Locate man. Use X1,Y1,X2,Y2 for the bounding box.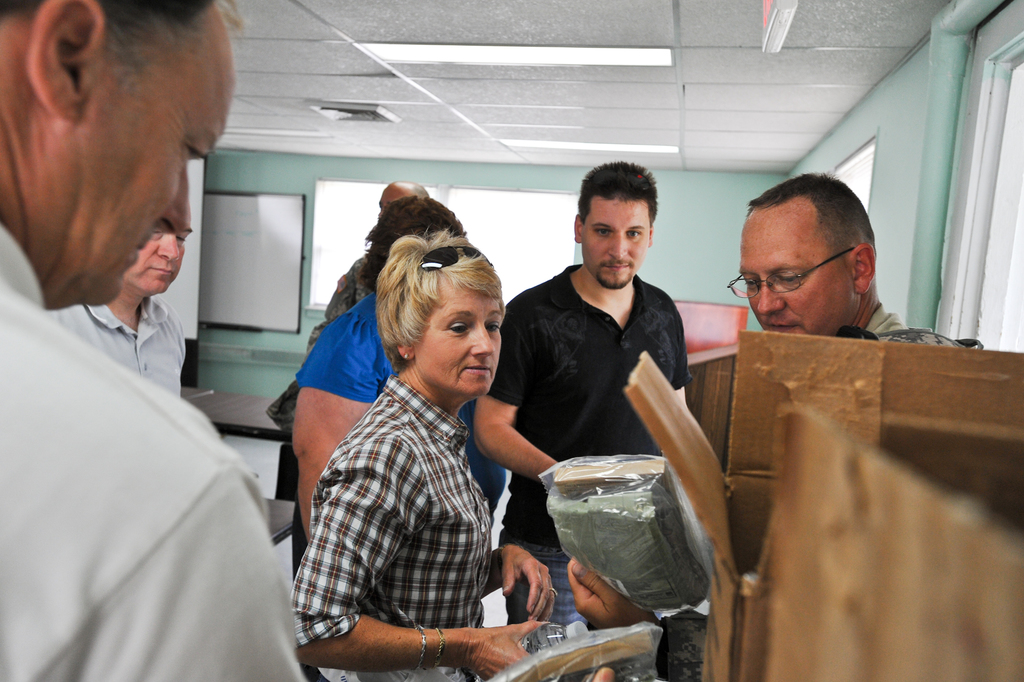
687,181,945,379.
